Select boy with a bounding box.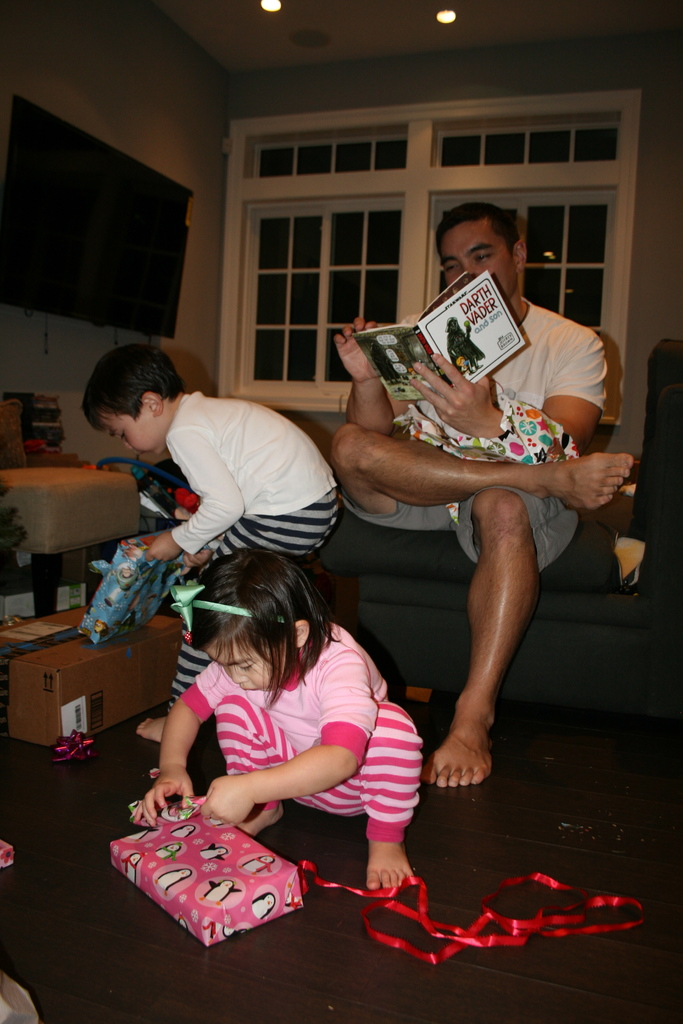
Rect(75, 331, 342, 751).
